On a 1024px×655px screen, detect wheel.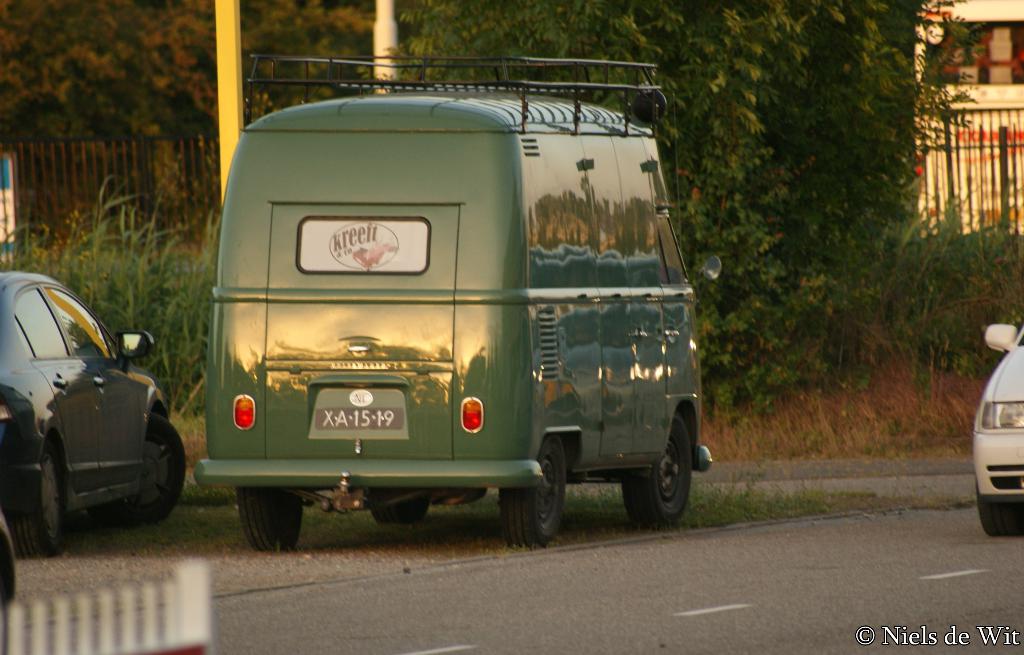
(x1=7, y1=444, x2=66, y2=554).
